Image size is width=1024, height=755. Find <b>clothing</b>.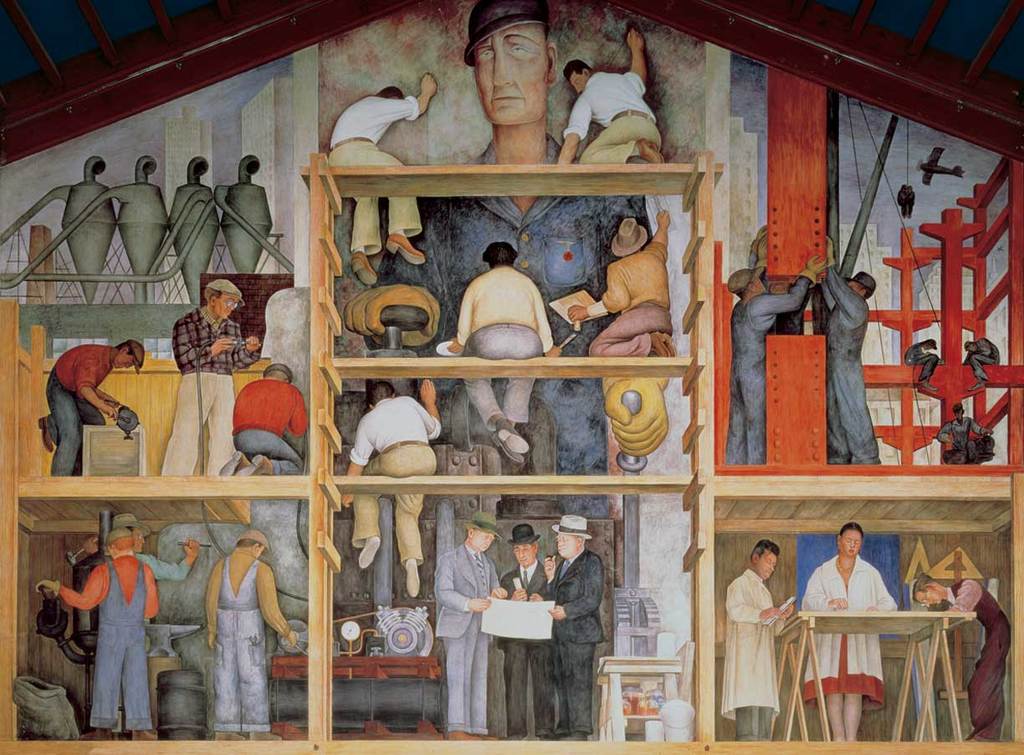
box(544, 545, 607, 734).
